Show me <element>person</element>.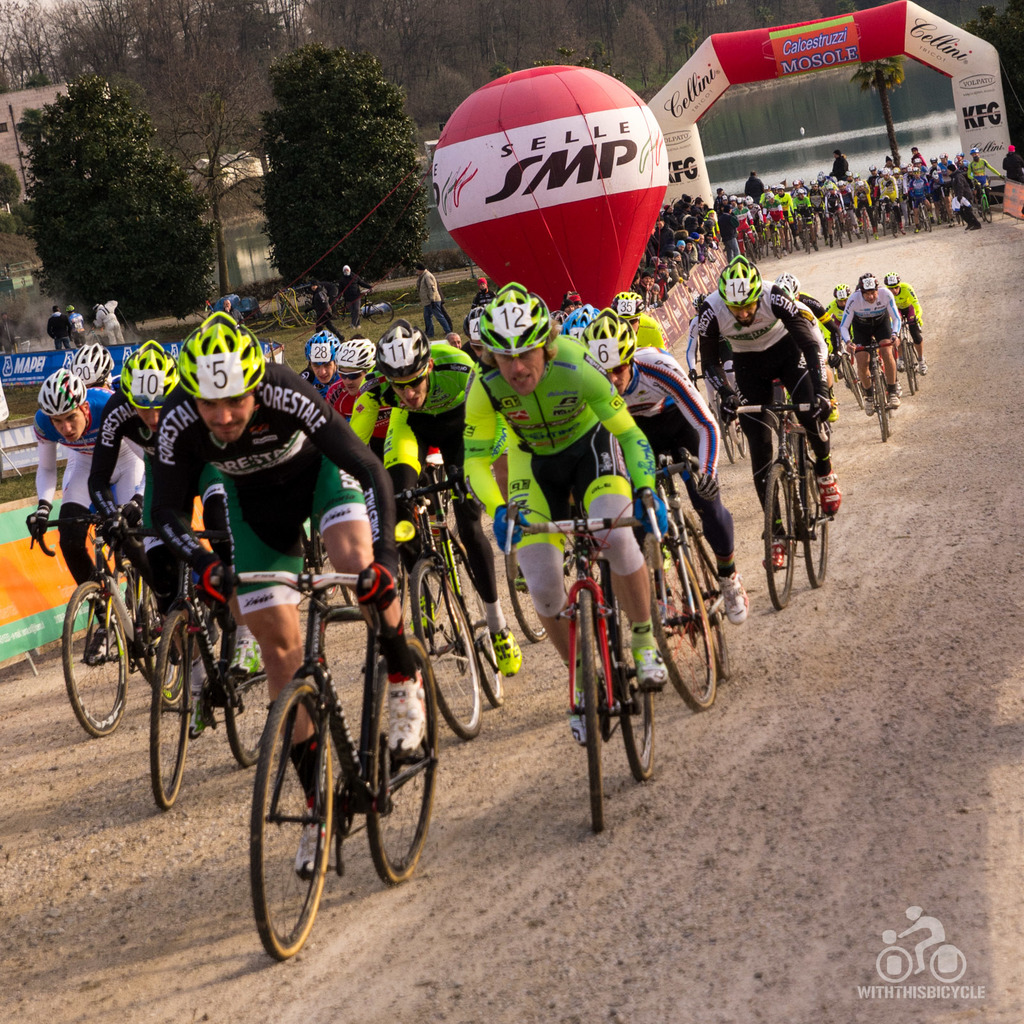
<element>person</element> is here: detection(869, 168, 883, 228).
